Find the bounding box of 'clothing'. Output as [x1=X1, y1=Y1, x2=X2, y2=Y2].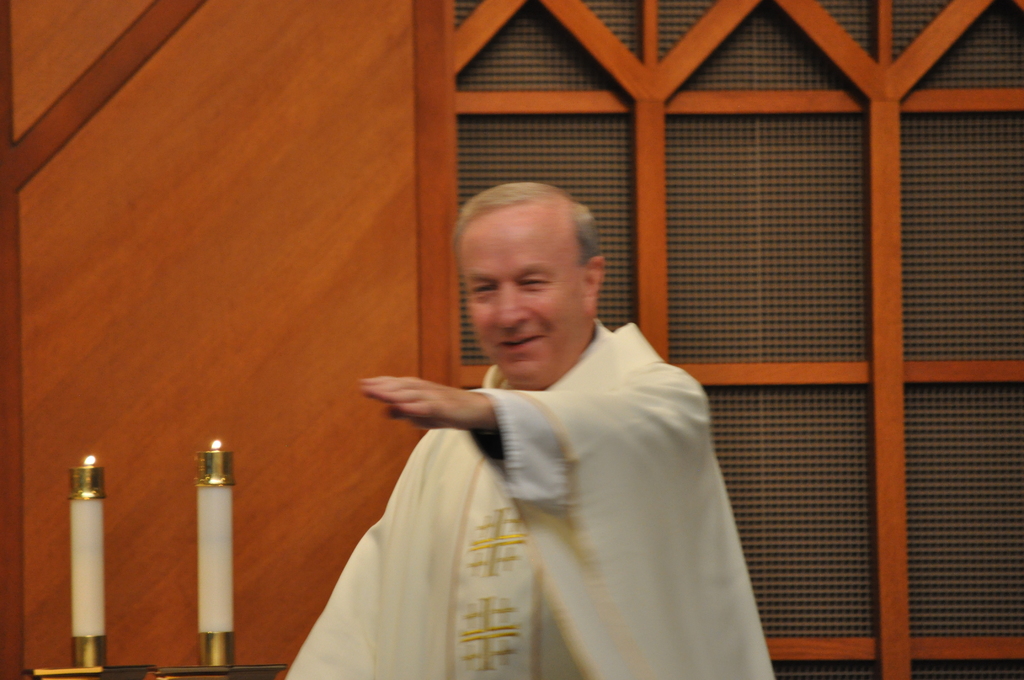
[x1=297, y1=309, x2=781, y2=679].
